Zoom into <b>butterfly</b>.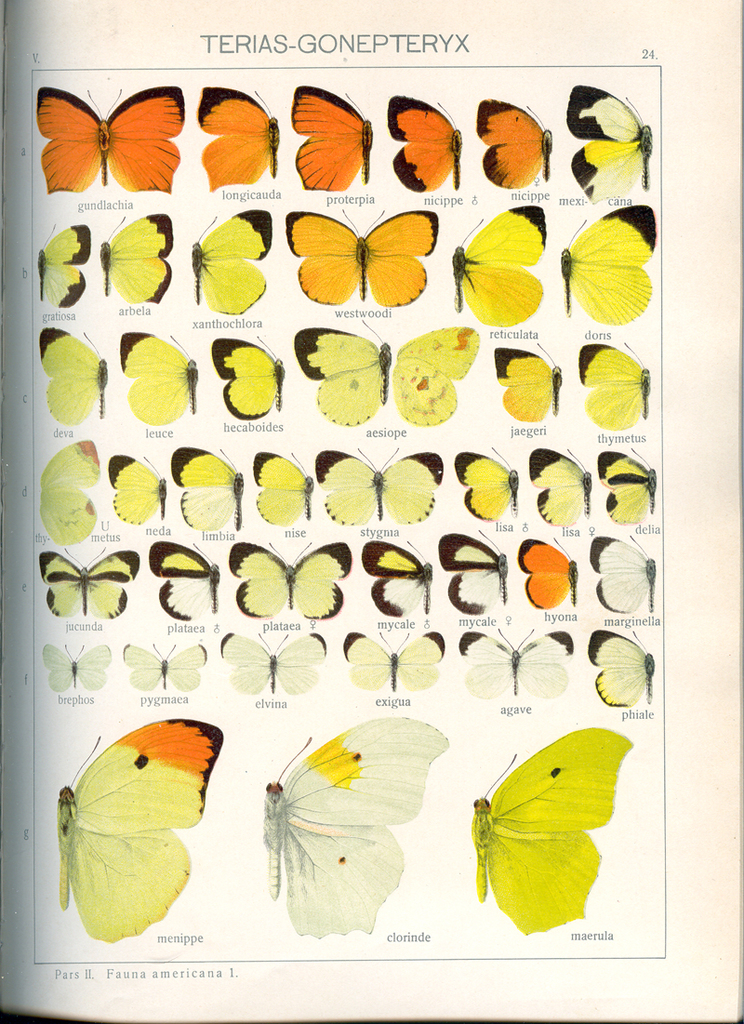
Zoom target: (211,618,335,701).
